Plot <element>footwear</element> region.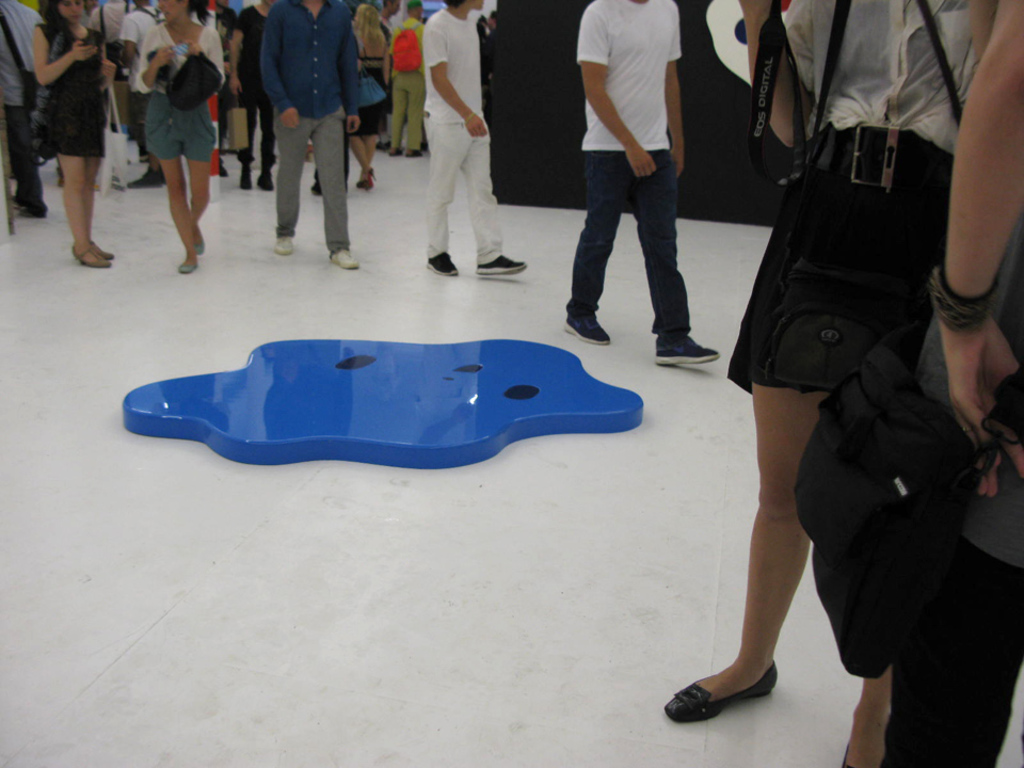
Plotted at {"left": 564, "top": 311, "right": 612, "bottom": 340}.
